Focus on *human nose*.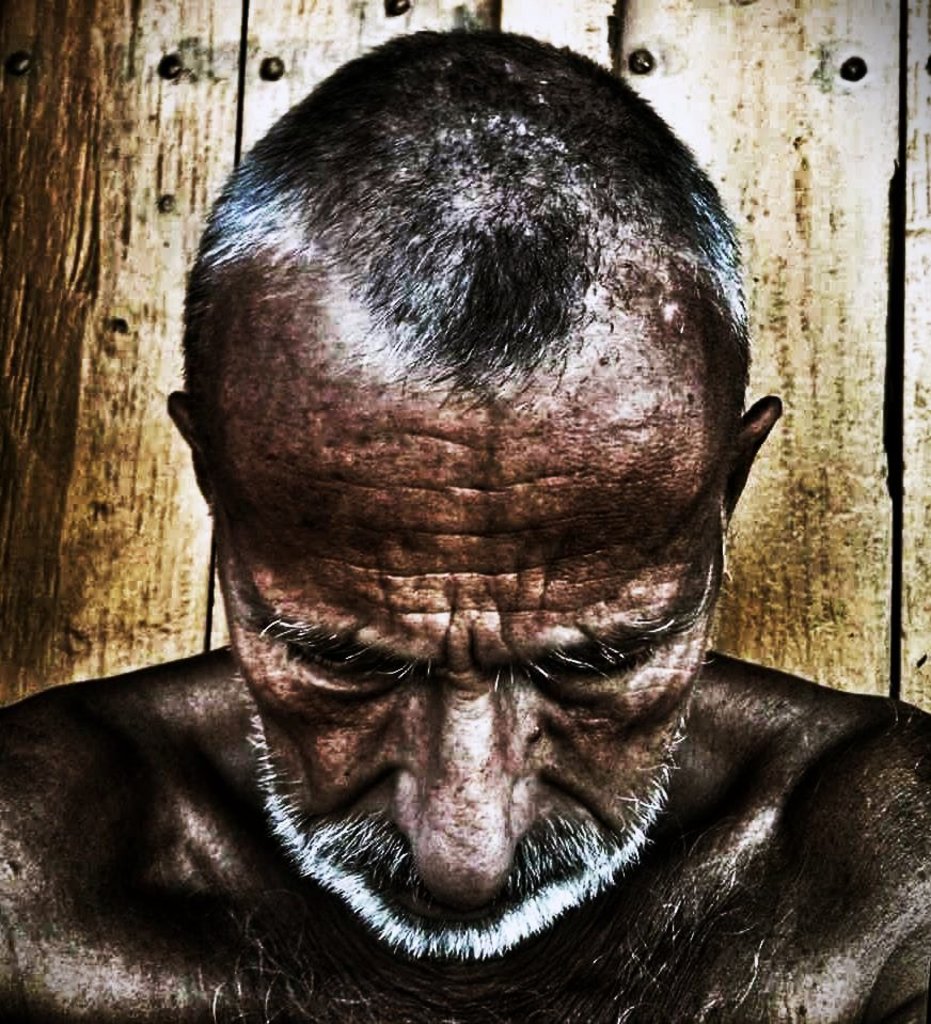
Focused at (x1=392, y1=680, x2=536, y2=892).
